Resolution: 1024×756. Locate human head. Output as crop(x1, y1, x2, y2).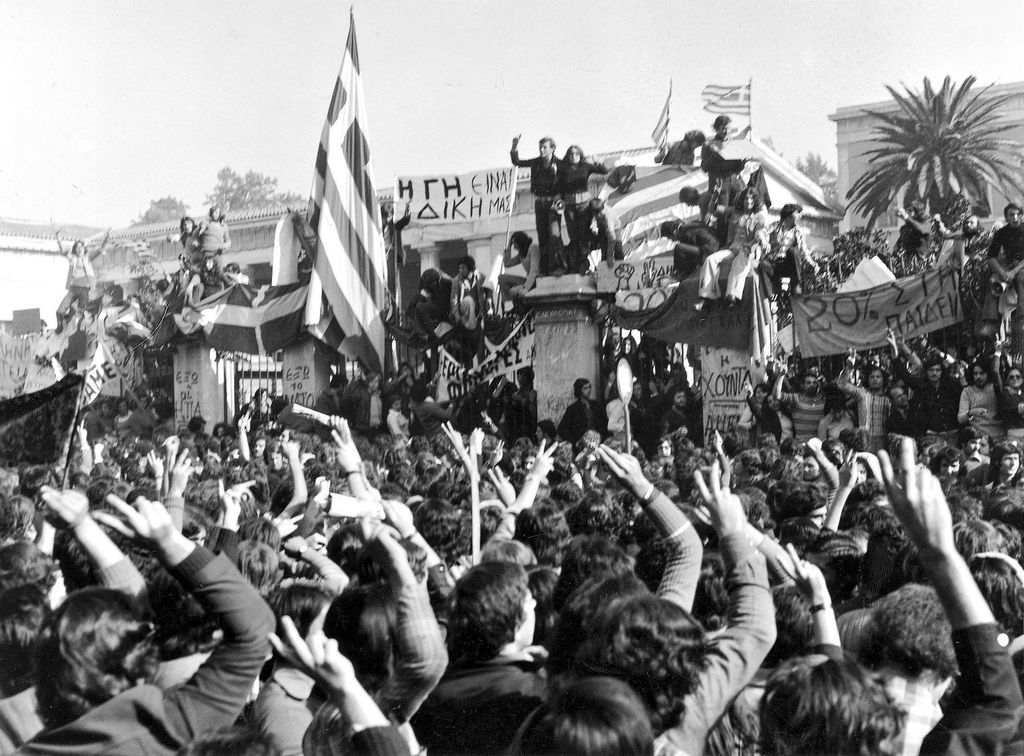
crop(631, 381, 643, 404).
